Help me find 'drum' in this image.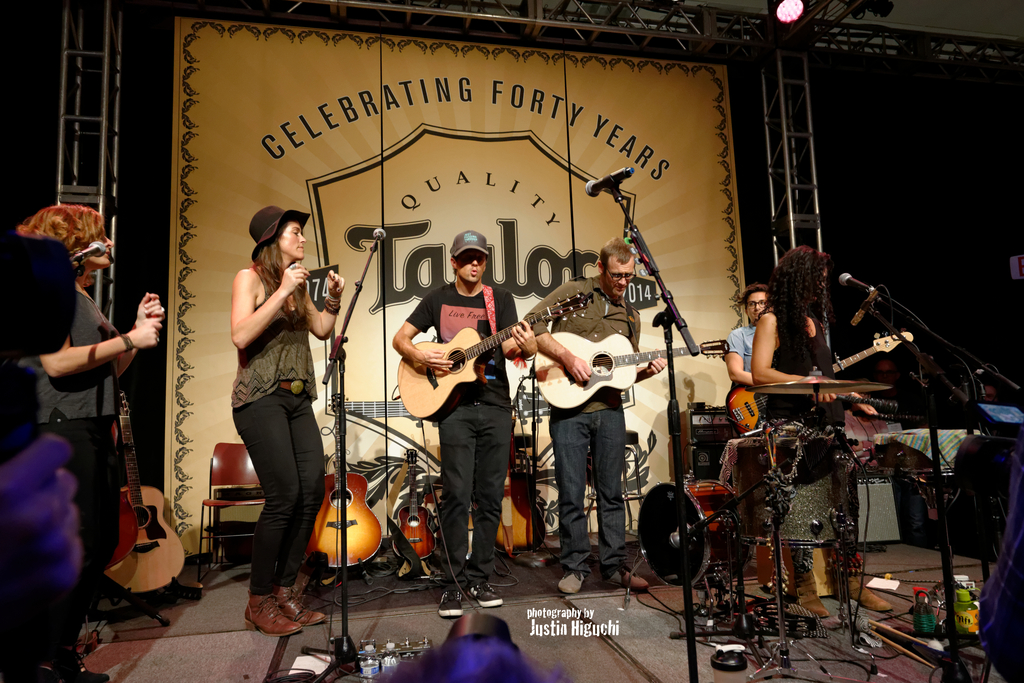
Found it: (left=637, top=477, right=756, bottom=588).
